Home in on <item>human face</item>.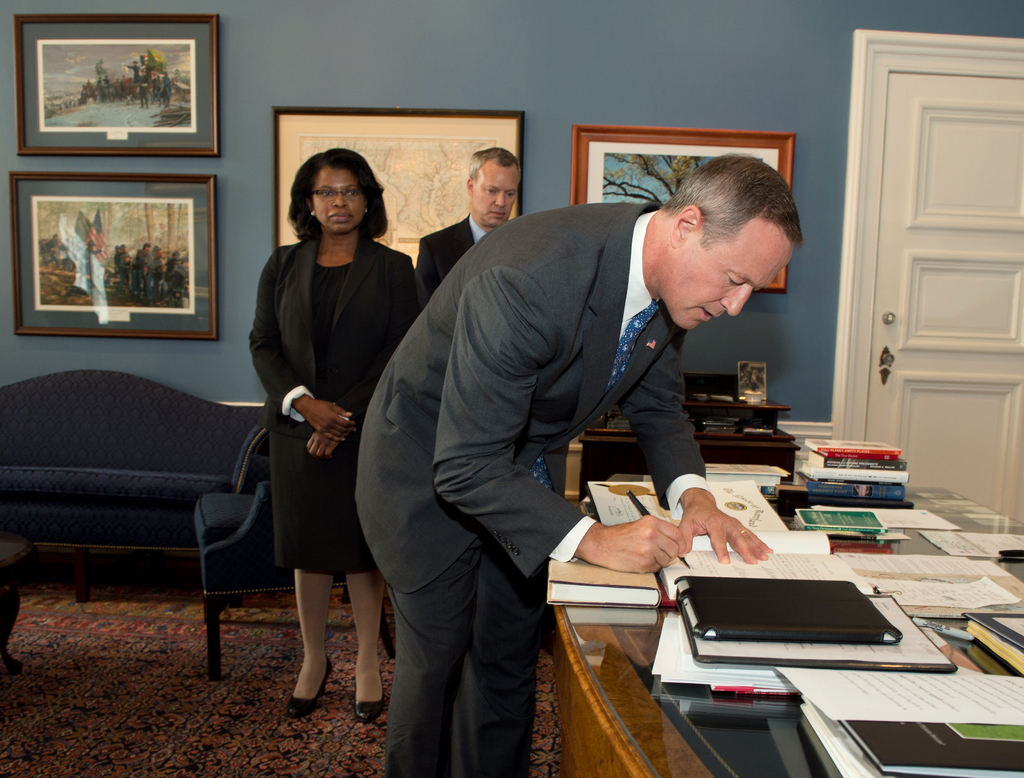
Homed in at select_region(477, 165, 516, 220).
